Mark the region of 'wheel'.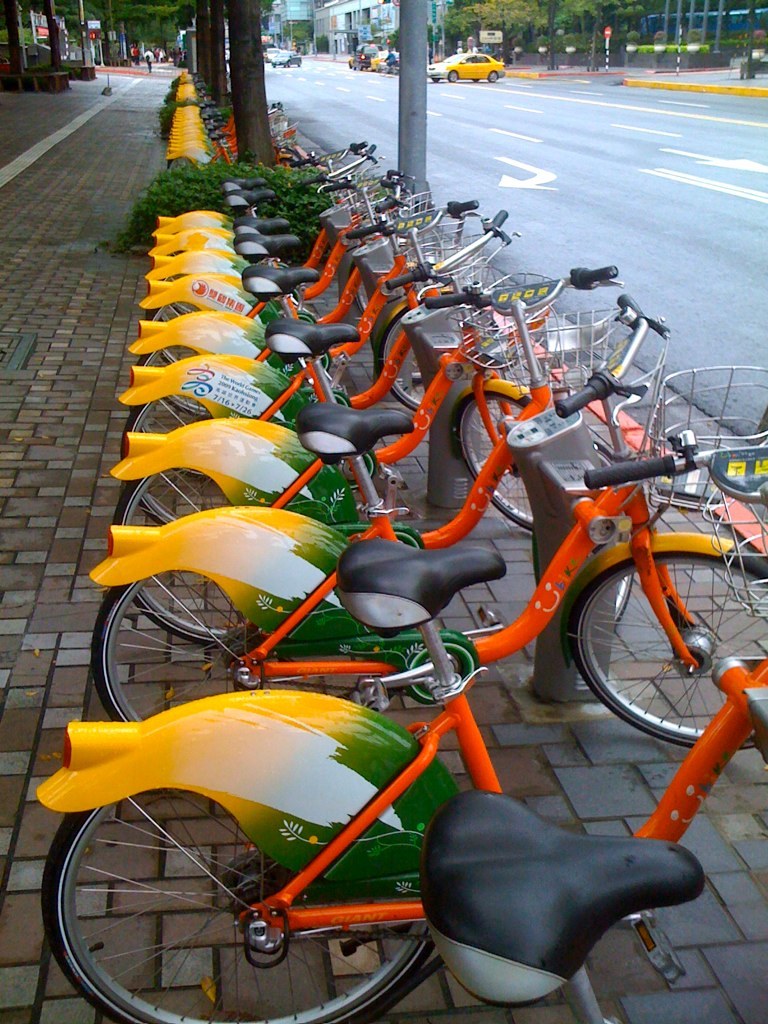
Region: BBox(135, 322, 208, 369).
